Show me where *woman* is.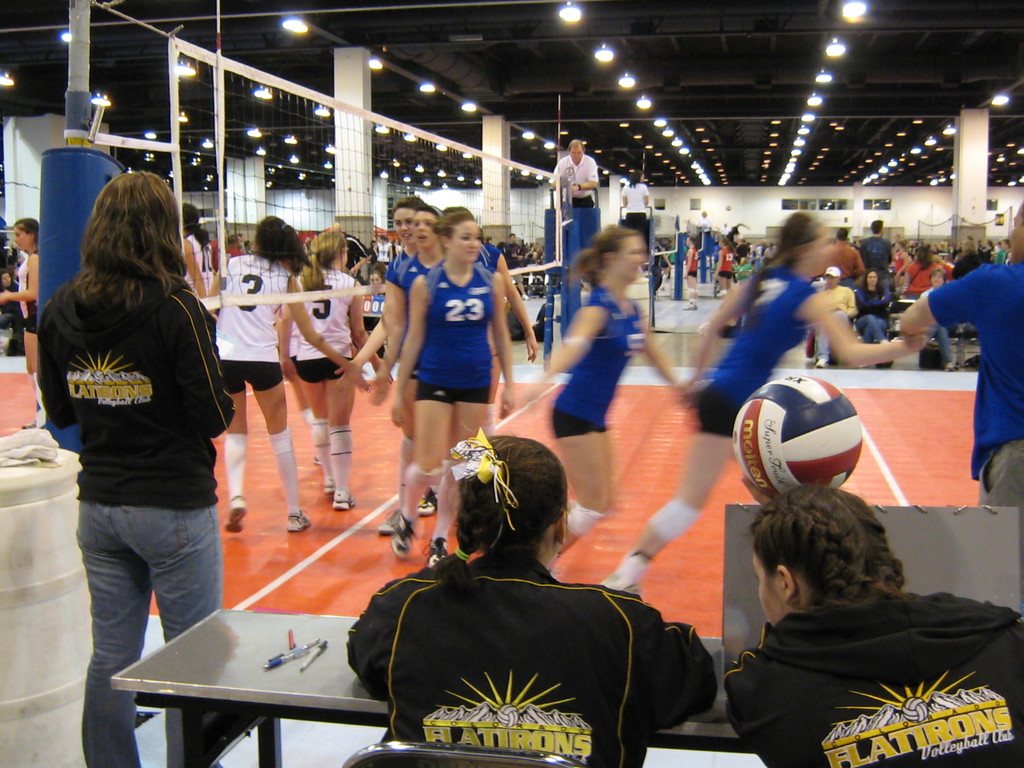
*woman* is at box=[385, 211, 447, 536].
